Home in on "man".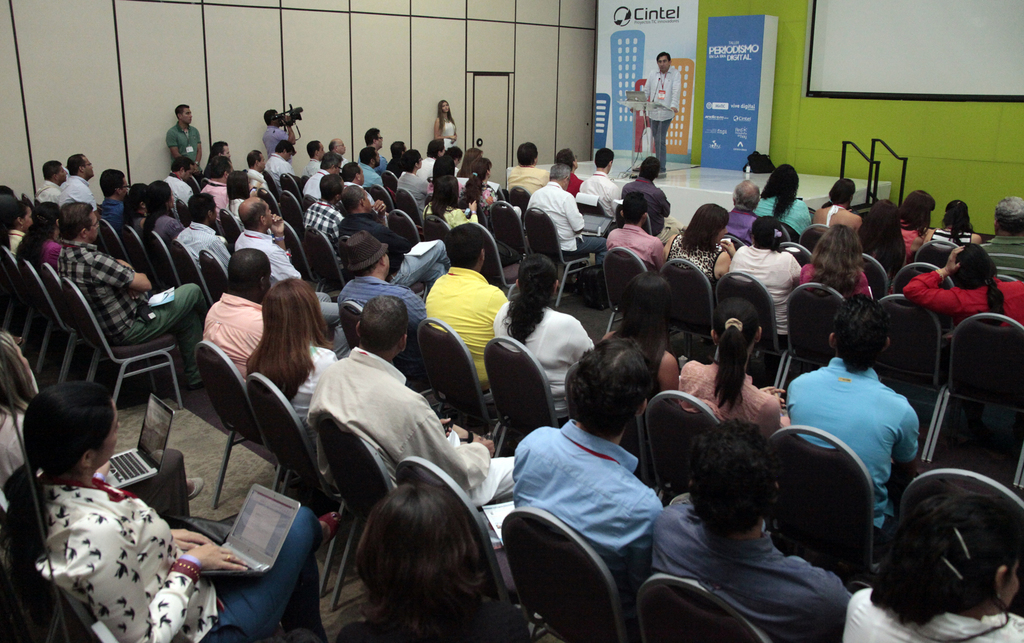
Homed in at <box>655,419,859,642</box>.
